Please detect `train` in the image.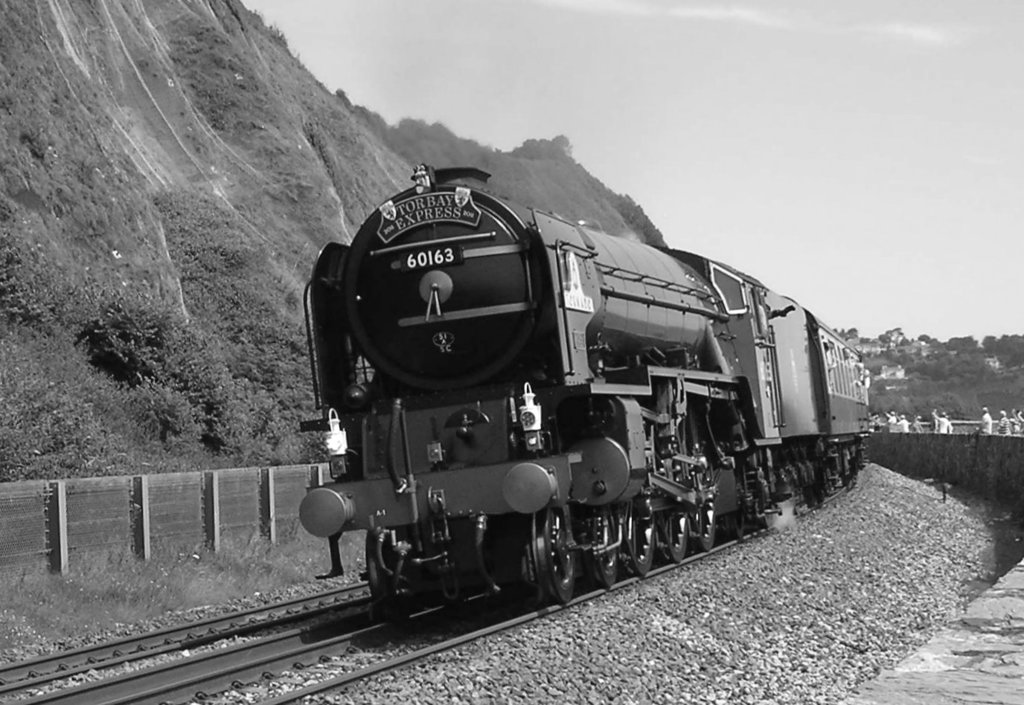
[298,167,865,601].
